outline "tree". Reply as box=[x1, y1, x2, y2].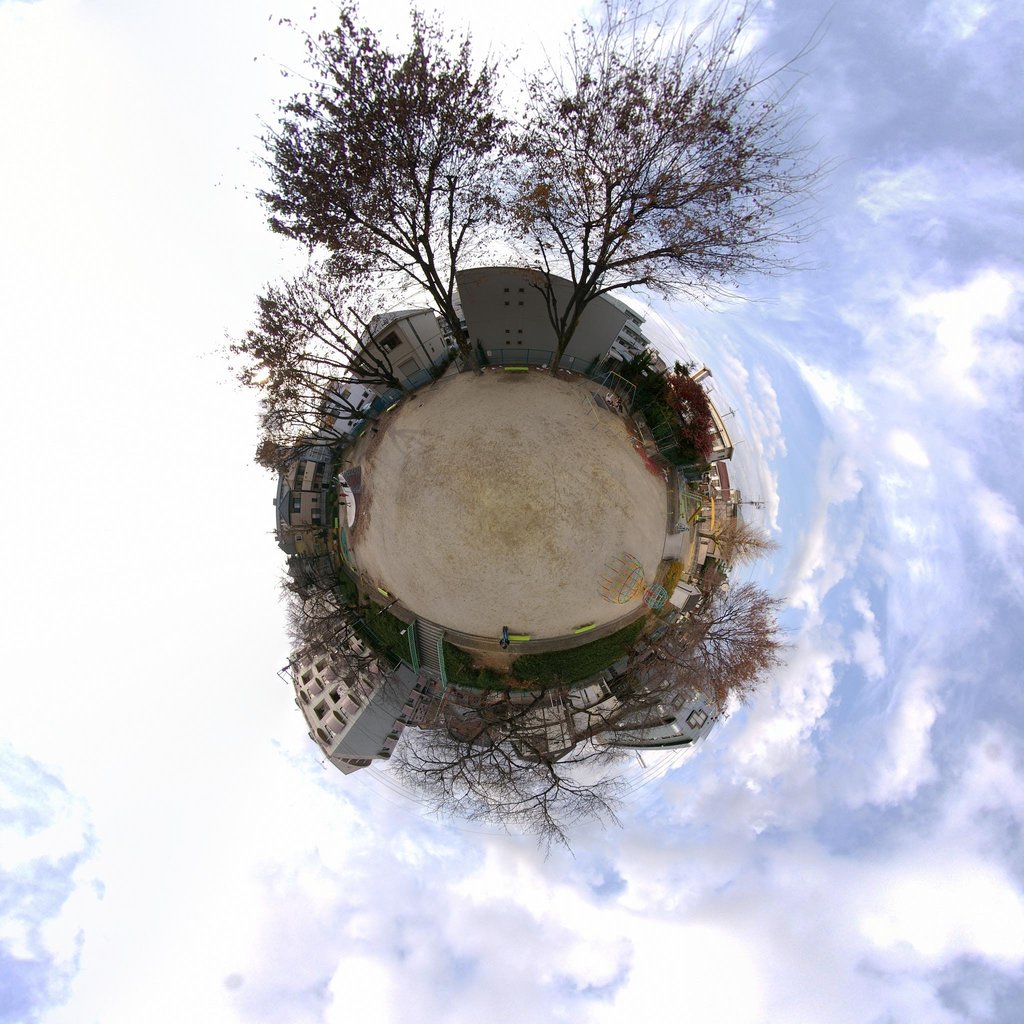
box=[699, 517, 787, 570].
